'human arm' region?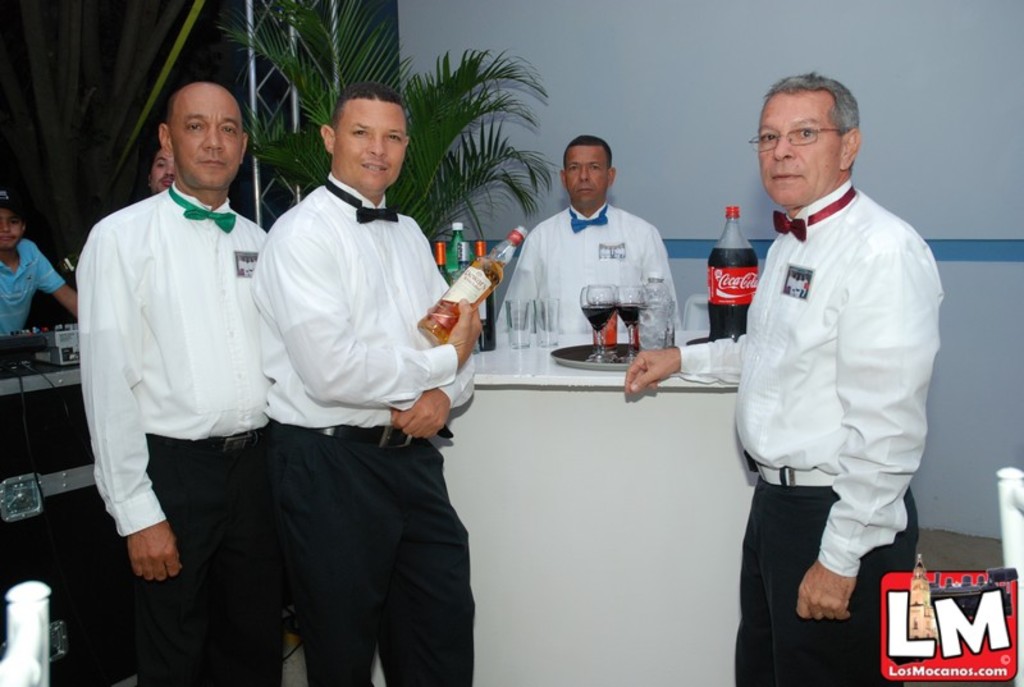
crop(393, 353, 474, 443)
